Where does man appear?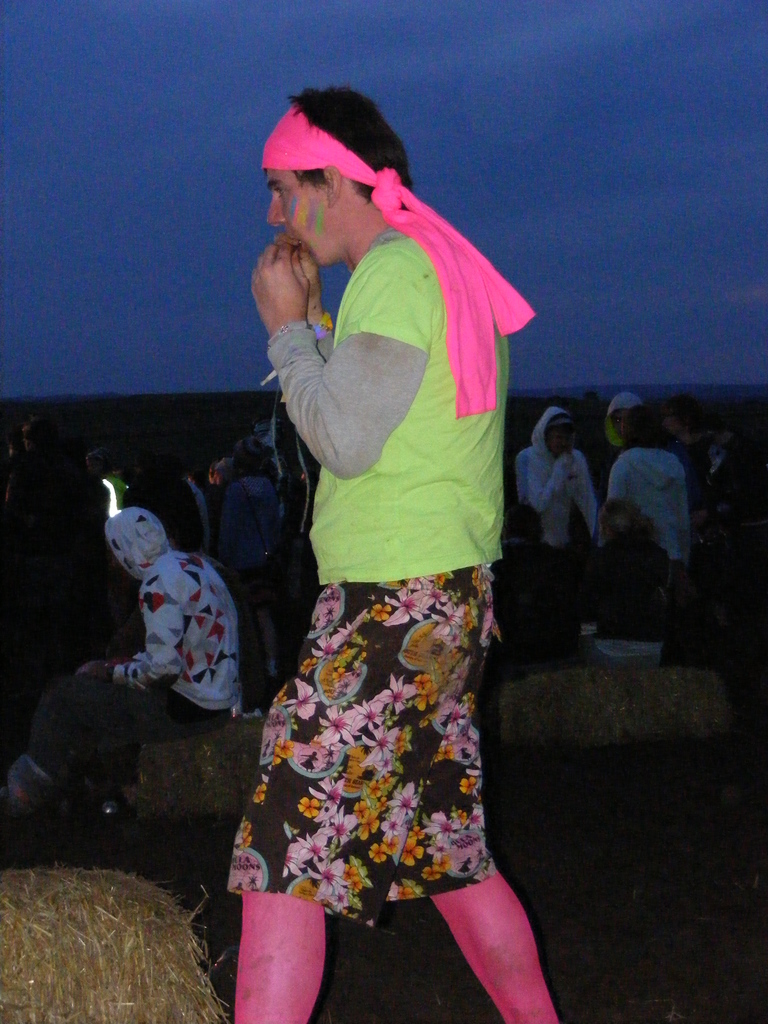
Appears at [x1=201, y1=95, x2=565, y2=1003].
